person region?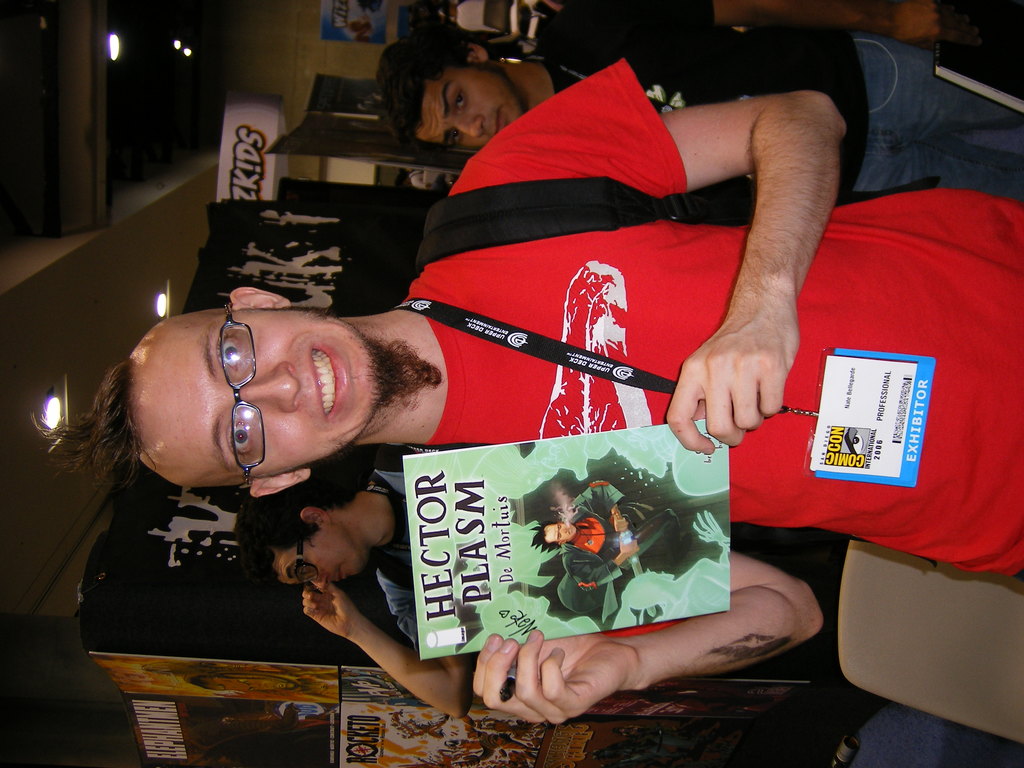
BBox(376, 0, 1023, 197)
